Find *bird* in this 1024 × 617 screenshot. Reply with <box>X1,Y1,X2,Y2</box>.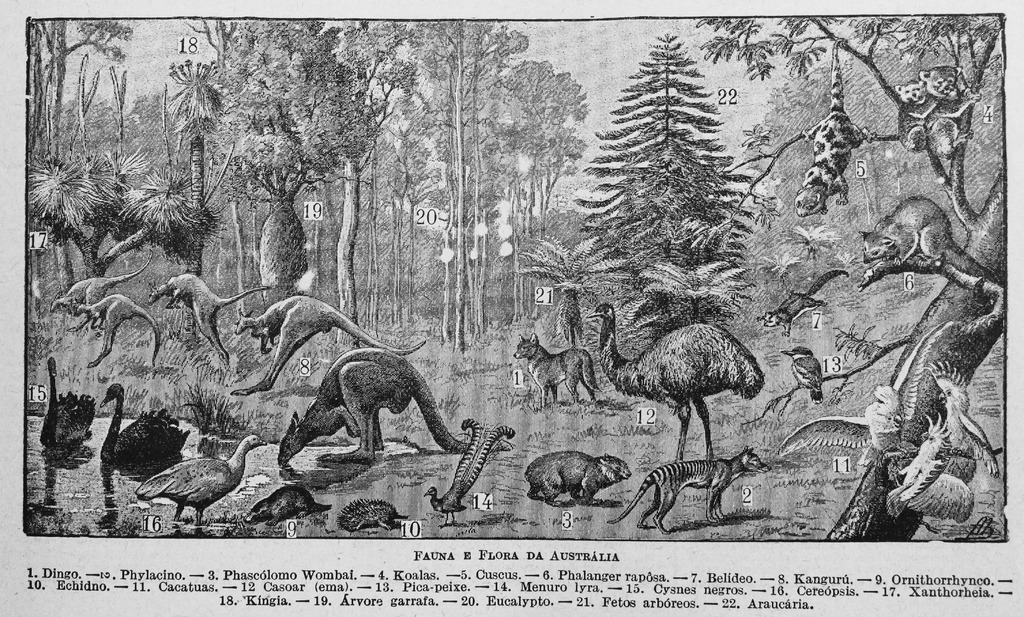
<box>122,440,251,528</box>.
